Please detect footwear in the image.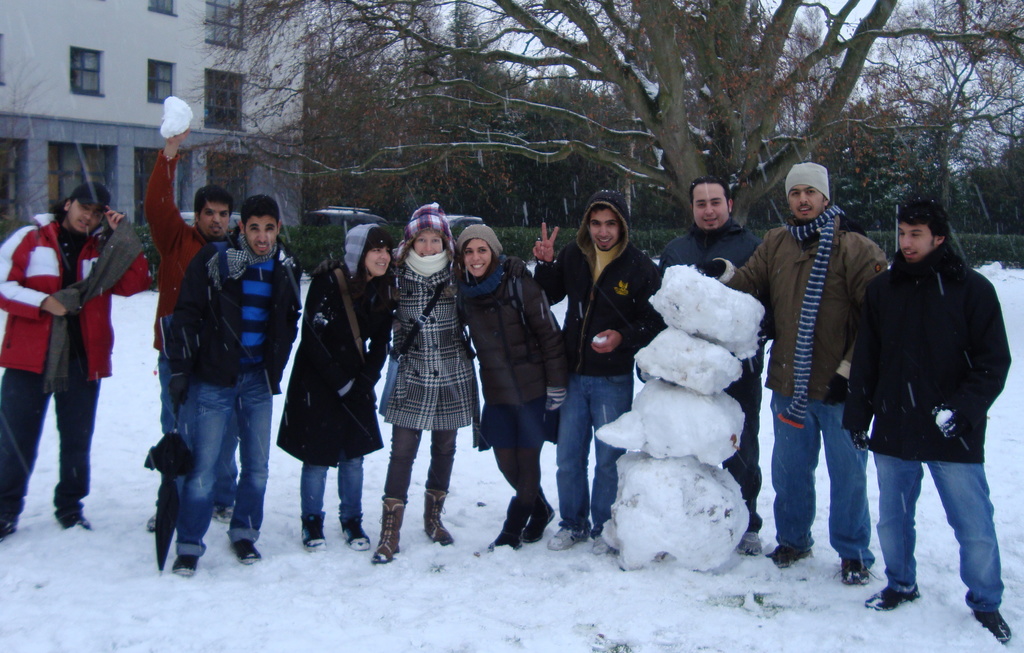
left=981, top=608, right=1016, bottom=645.
